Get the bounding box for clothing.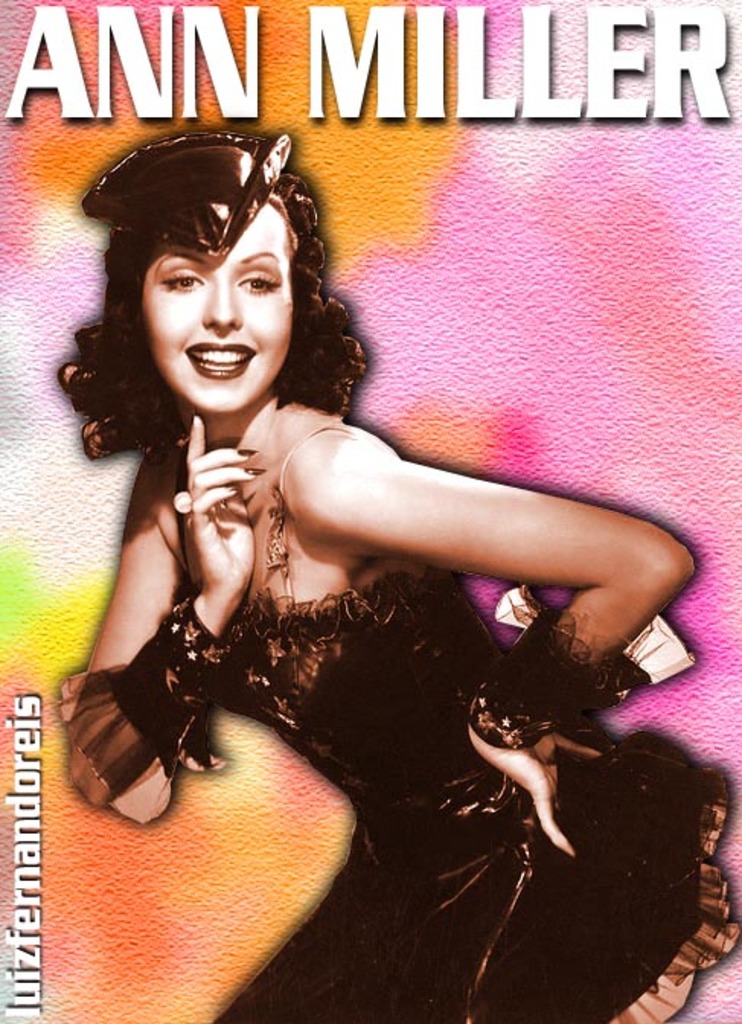
Rect(56, 425, 740, 1022).
